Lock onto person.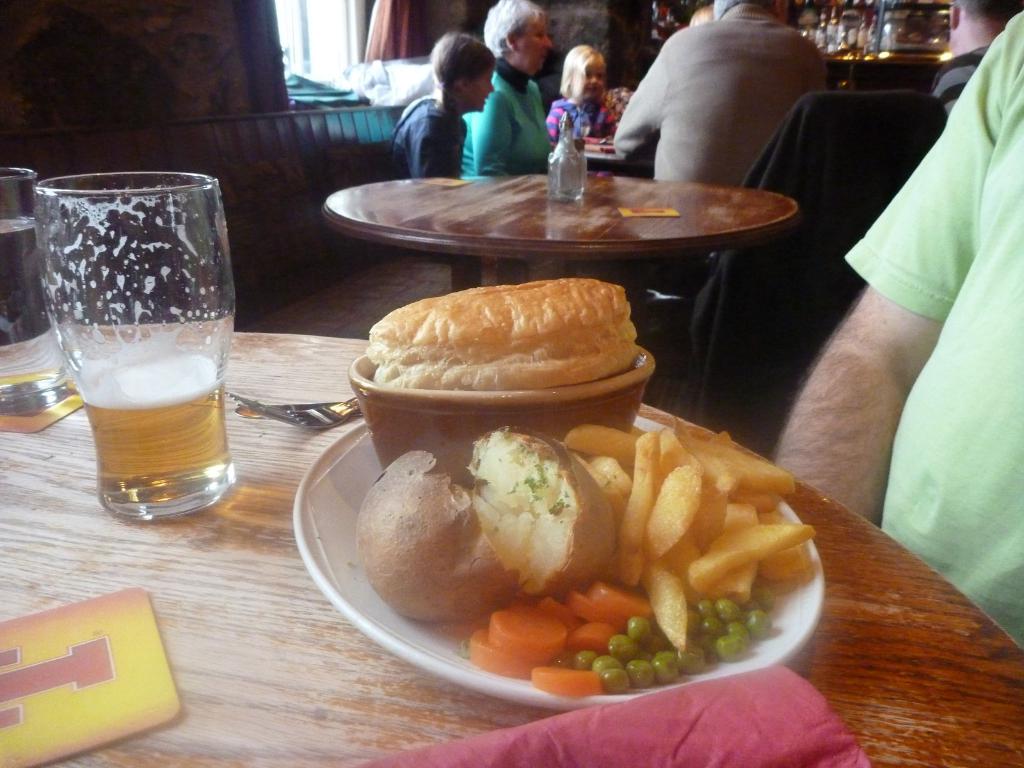
Locked: BBox(928, 0, 1023, 111).
